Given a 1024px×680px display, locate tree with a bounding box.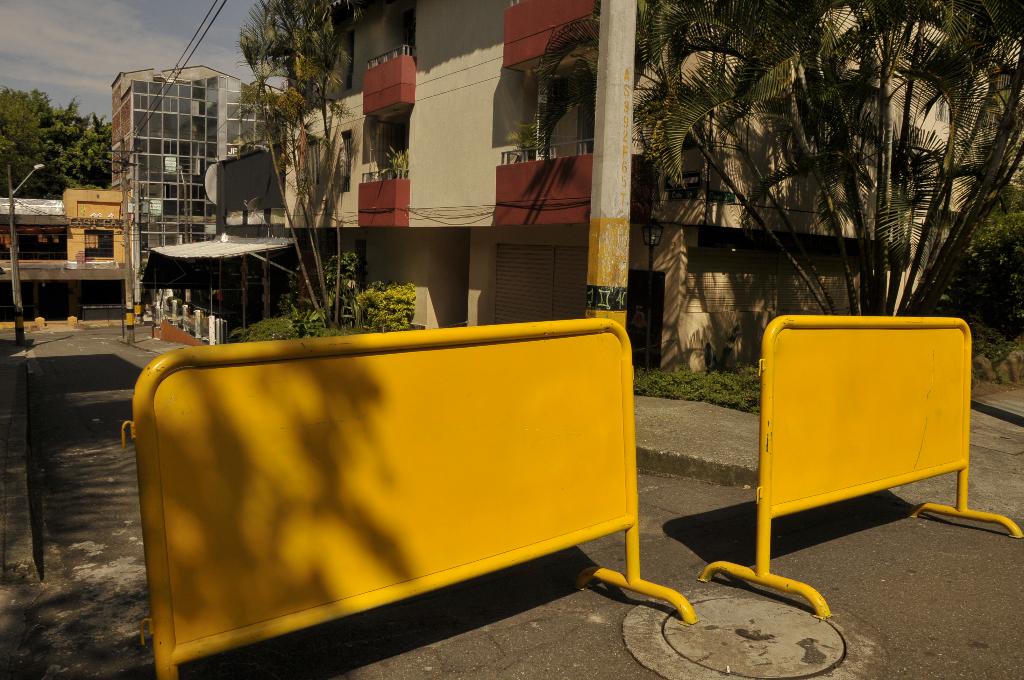
Located: [245,0,374,337].
